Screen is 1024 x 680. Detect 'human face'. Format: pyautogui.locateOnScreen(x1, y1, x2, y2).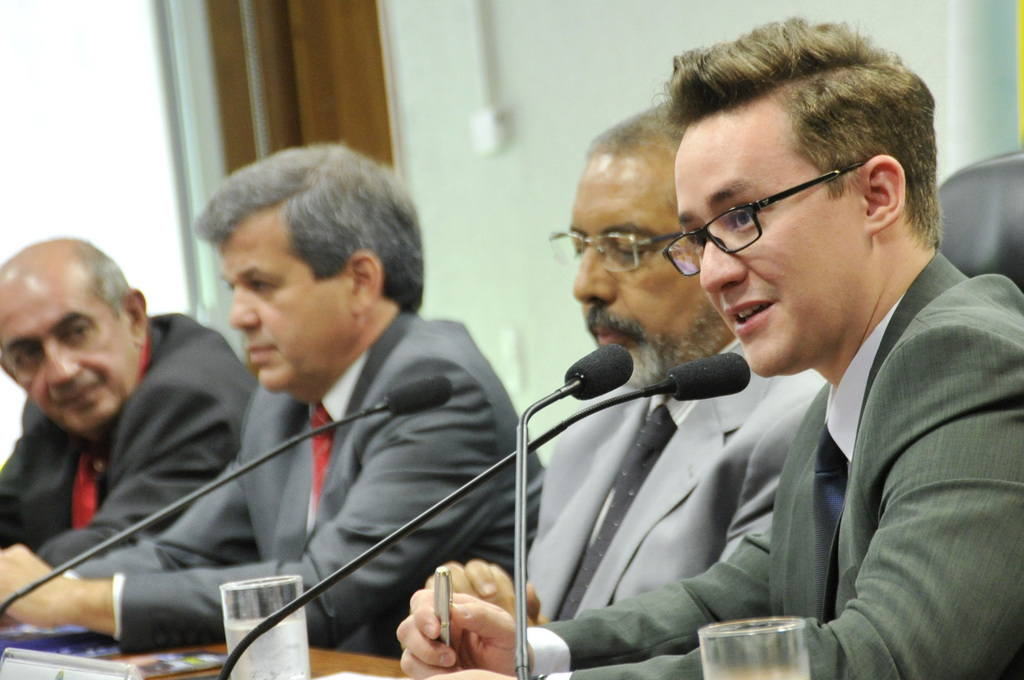
pyautogui.locateOnScreen(669, 136, 846, 364).
